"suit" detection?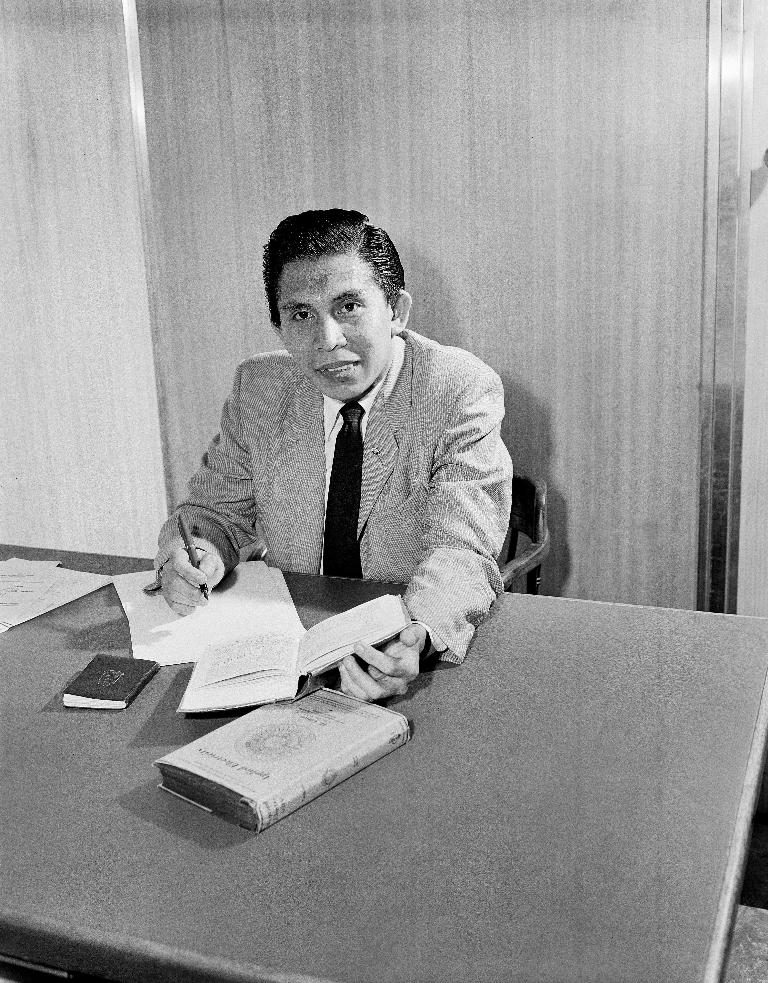
box=[146, 328, 512, 665]
